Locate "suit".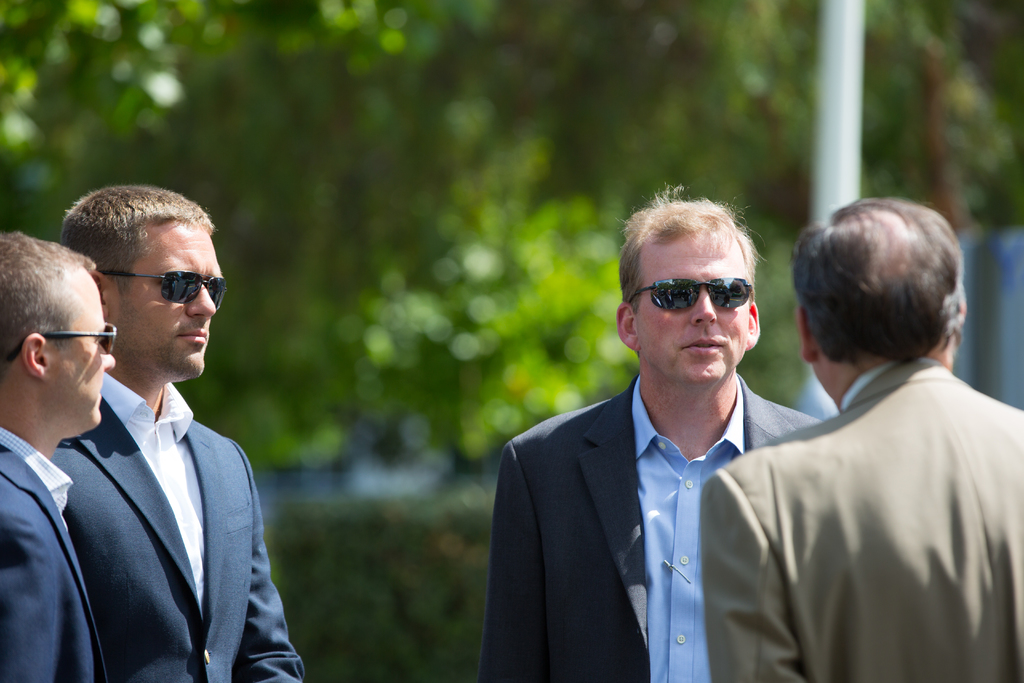
Bounding box: (left=0, top=424, right=114, bottom=682).
